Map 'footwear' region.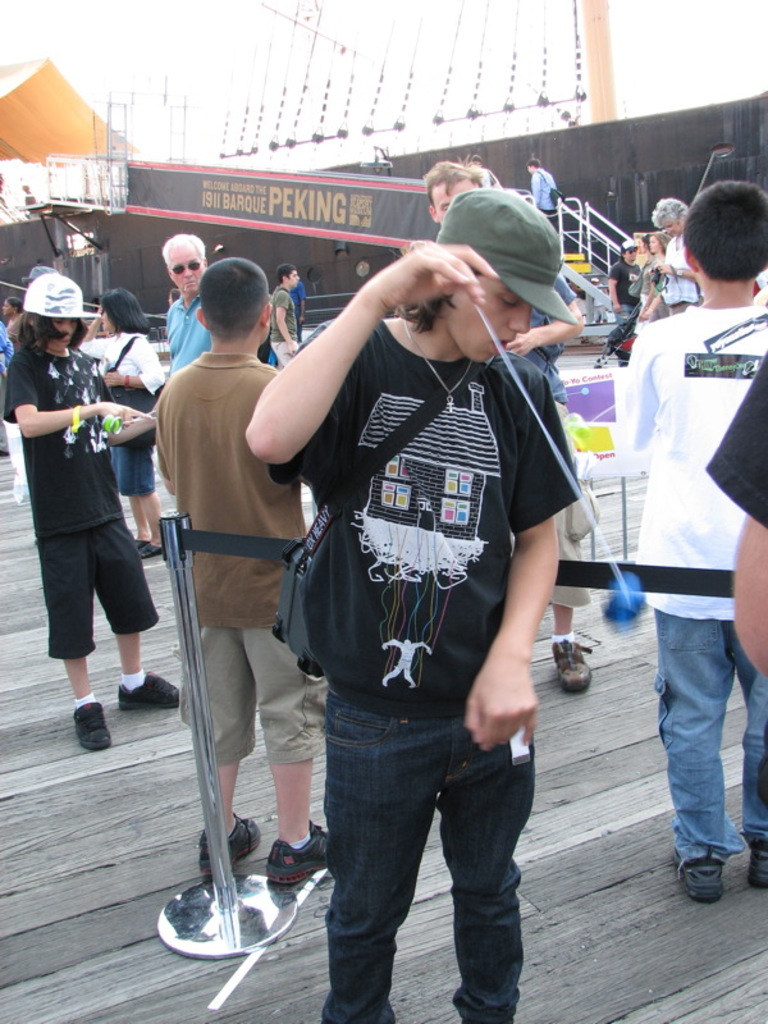
Mapped to {"left": 109, "top": 671, "right": 180, "bottom": 710}.
